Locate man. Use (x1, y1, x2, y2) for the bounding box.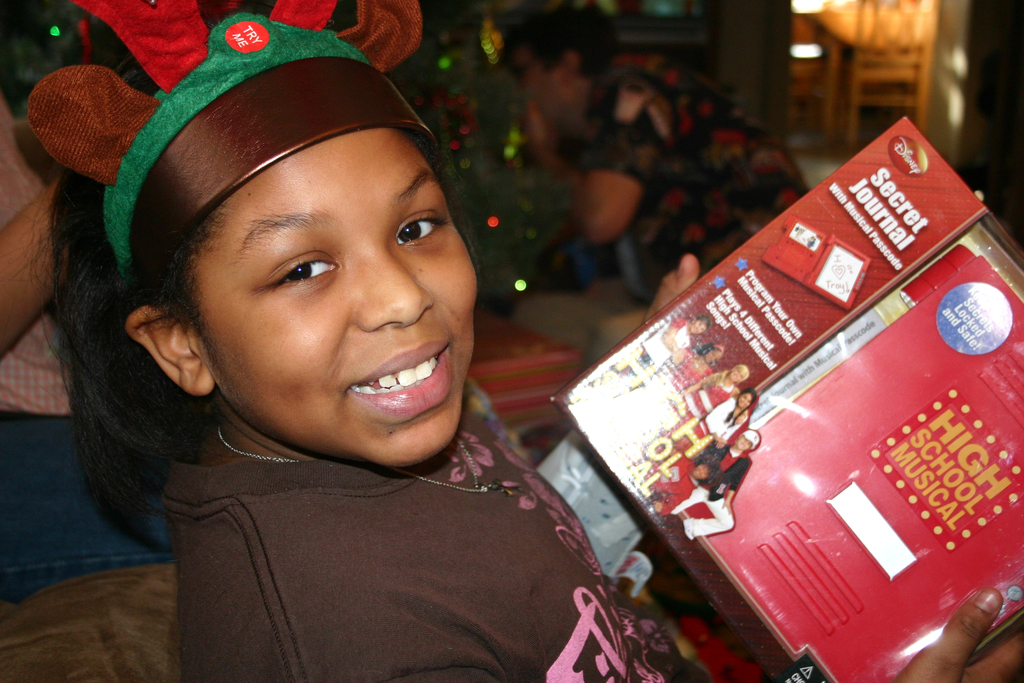
(495, 0, 823, 329).
